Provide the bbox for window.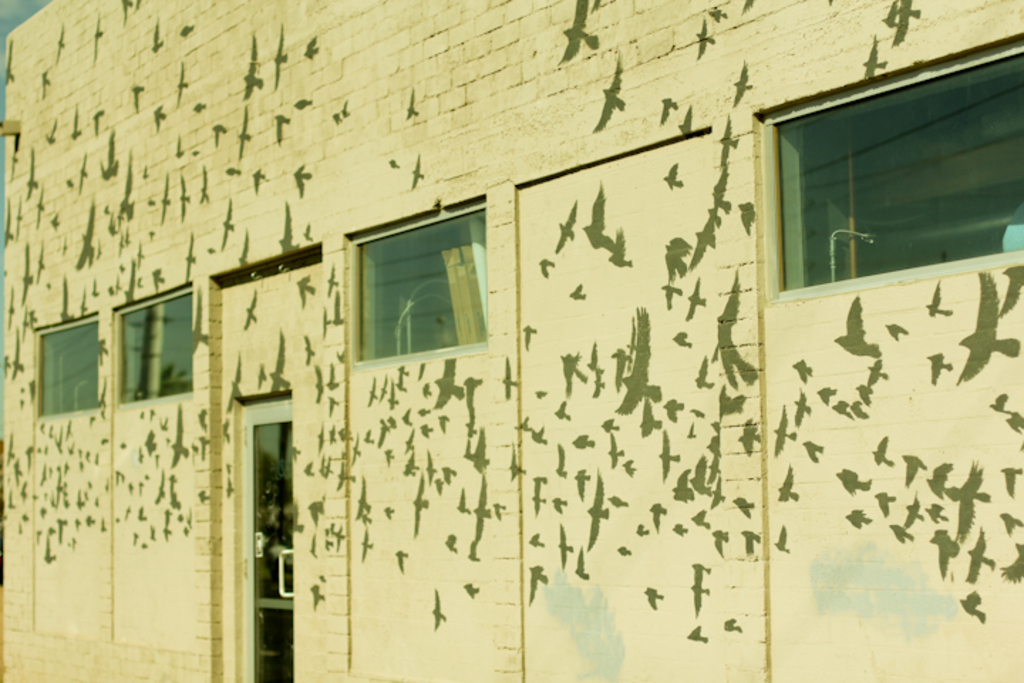
bbox=(110, 286, 202, 411).
